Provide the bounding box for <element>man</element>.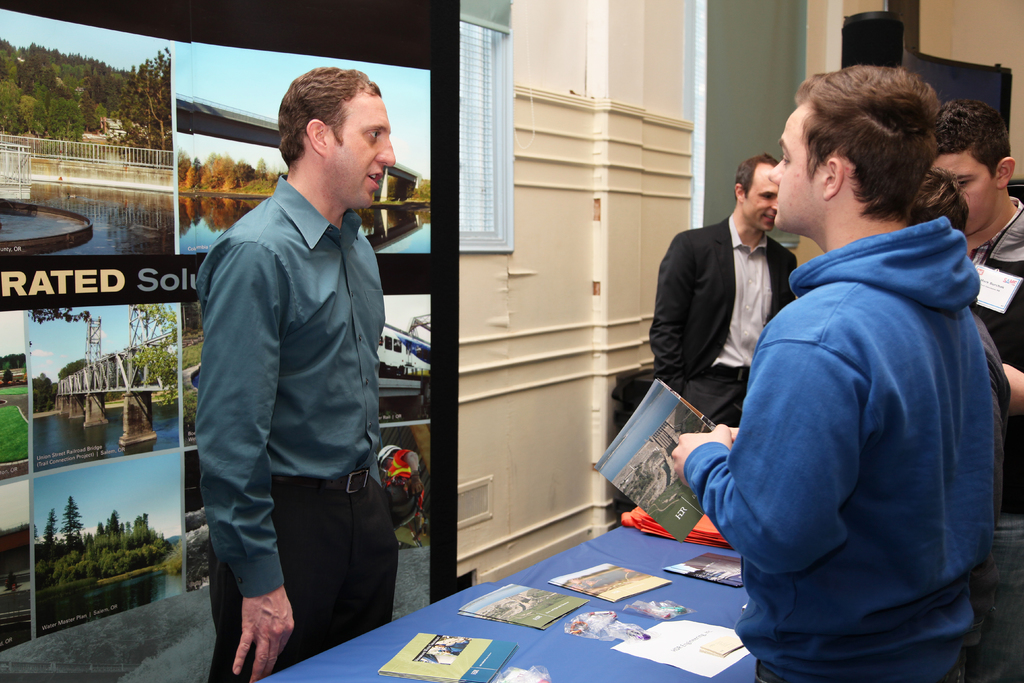
646, 151, 801, 435.
